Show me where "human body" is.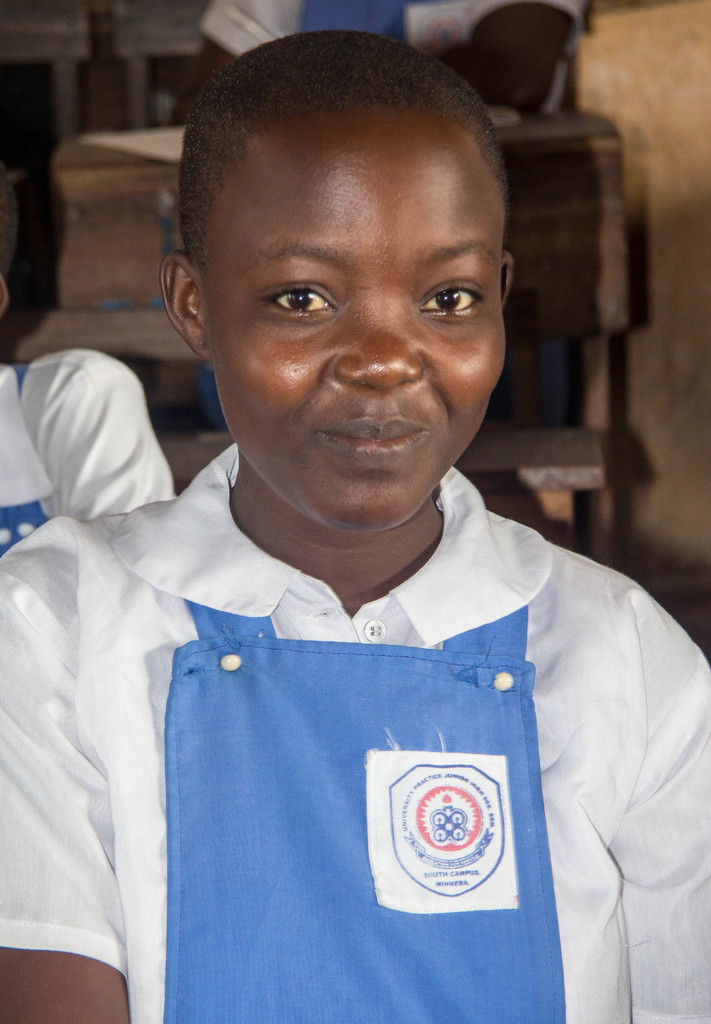
"human body" is at [38, 0, 710, 1023].
